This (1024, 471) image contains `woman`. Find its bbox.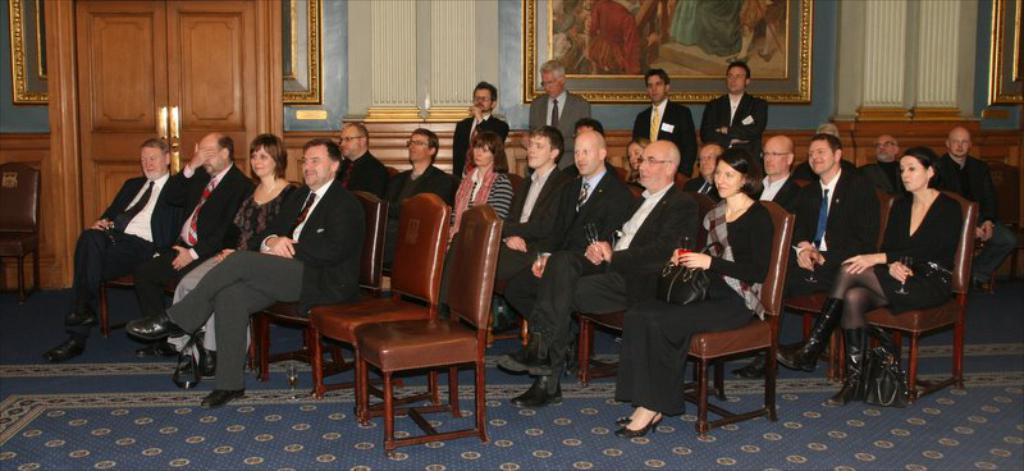
Rect(836, 116, 975, 399).
